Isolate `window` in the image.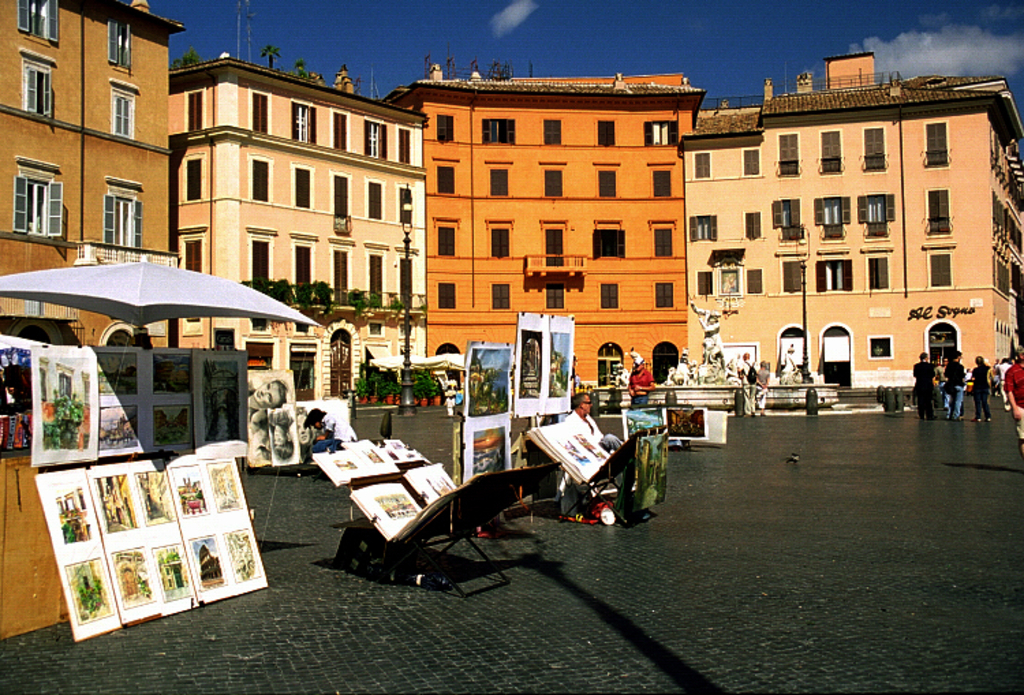
Isolated region: 329:111:351:154.
